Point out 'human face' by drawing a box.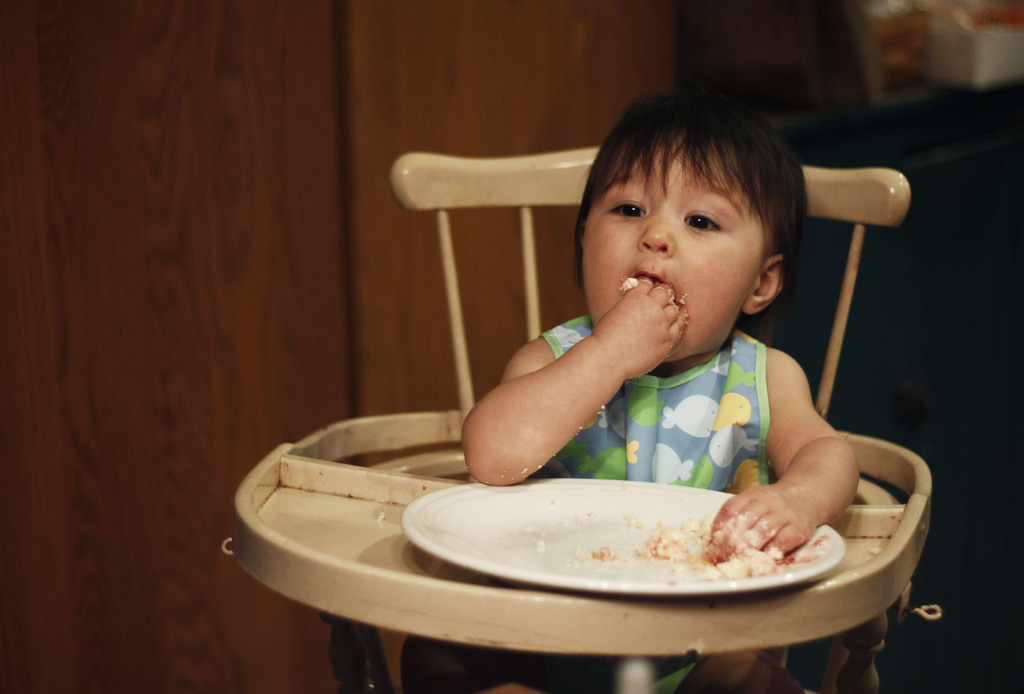
{"left": 577, "top": 134, "right": 770, "bottom": 371}.
